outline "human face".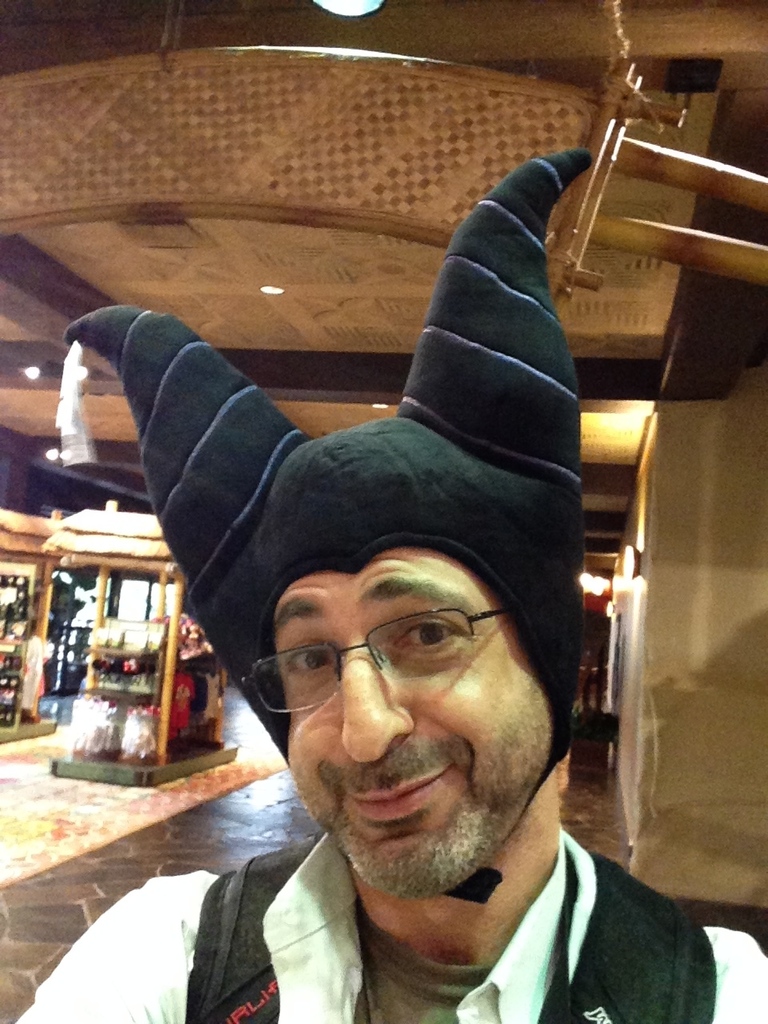
Outline: {"x1": 285, "y1": 546, "x2": 549, "y2": 898}.
